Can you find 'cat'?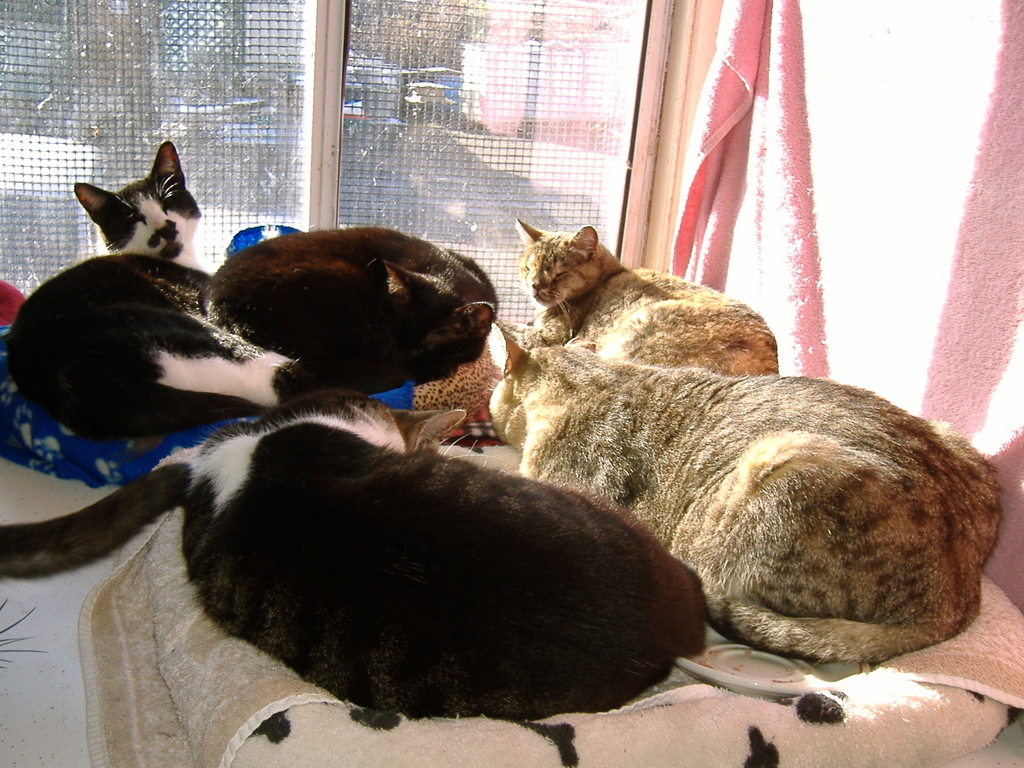
Yes, bounding box: crop(198, 228, 499, 387).
